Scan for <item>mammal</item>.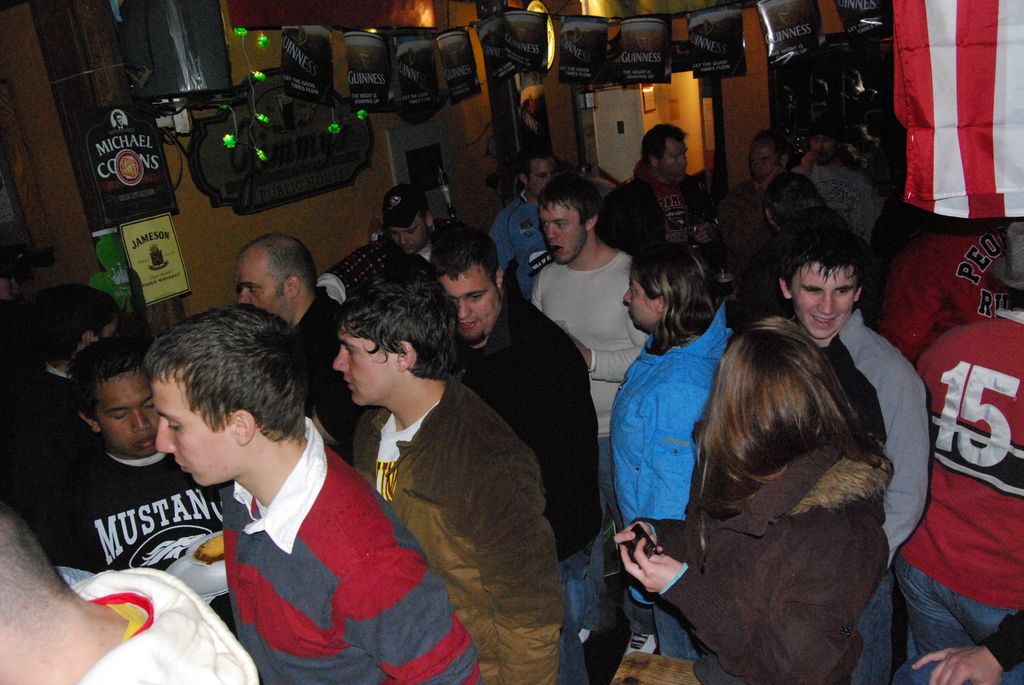
Scan result: (237, 236, 362, 459).
